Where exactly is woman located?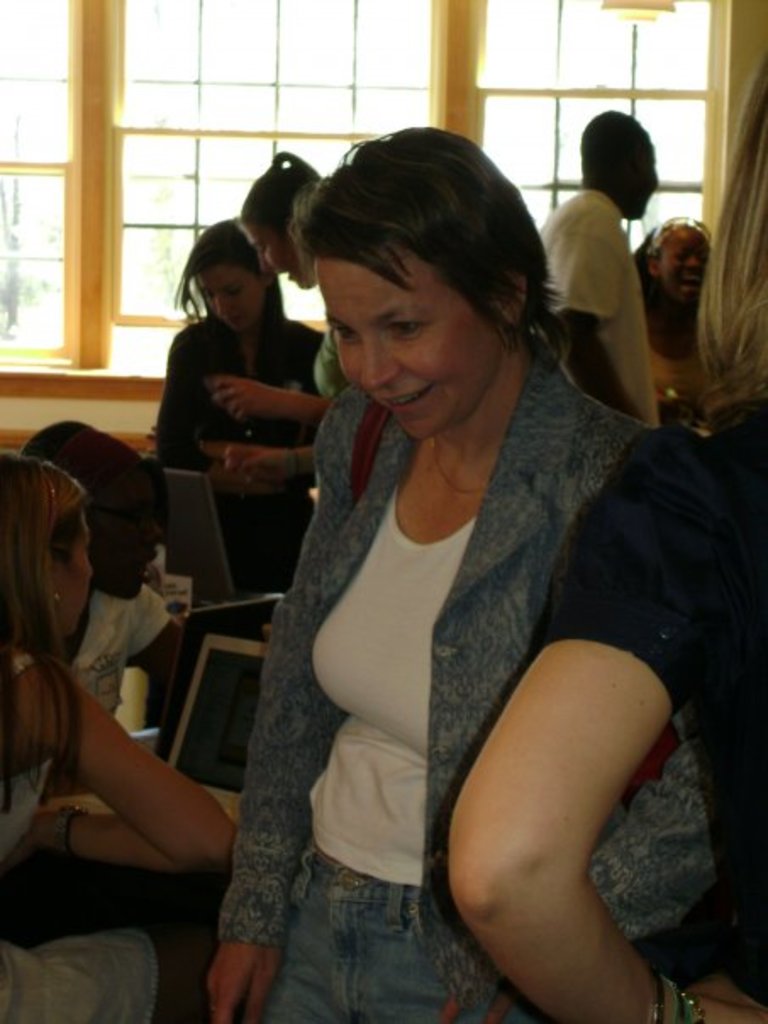
Its bounding box is detection(197, 136, 741, 1022).
